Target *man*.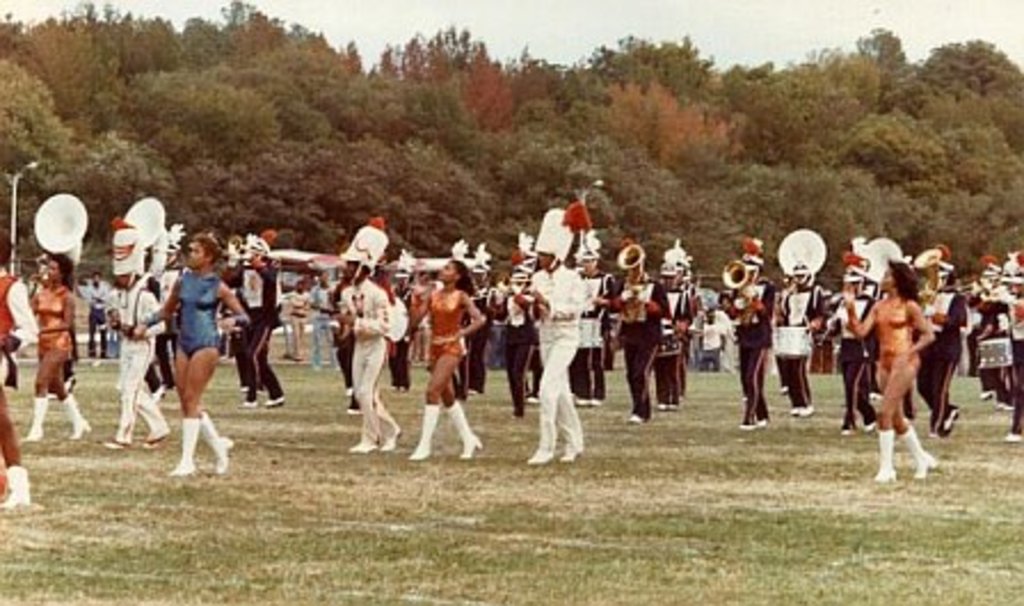
Target region: bbox=(718, 245, 779, 437).
